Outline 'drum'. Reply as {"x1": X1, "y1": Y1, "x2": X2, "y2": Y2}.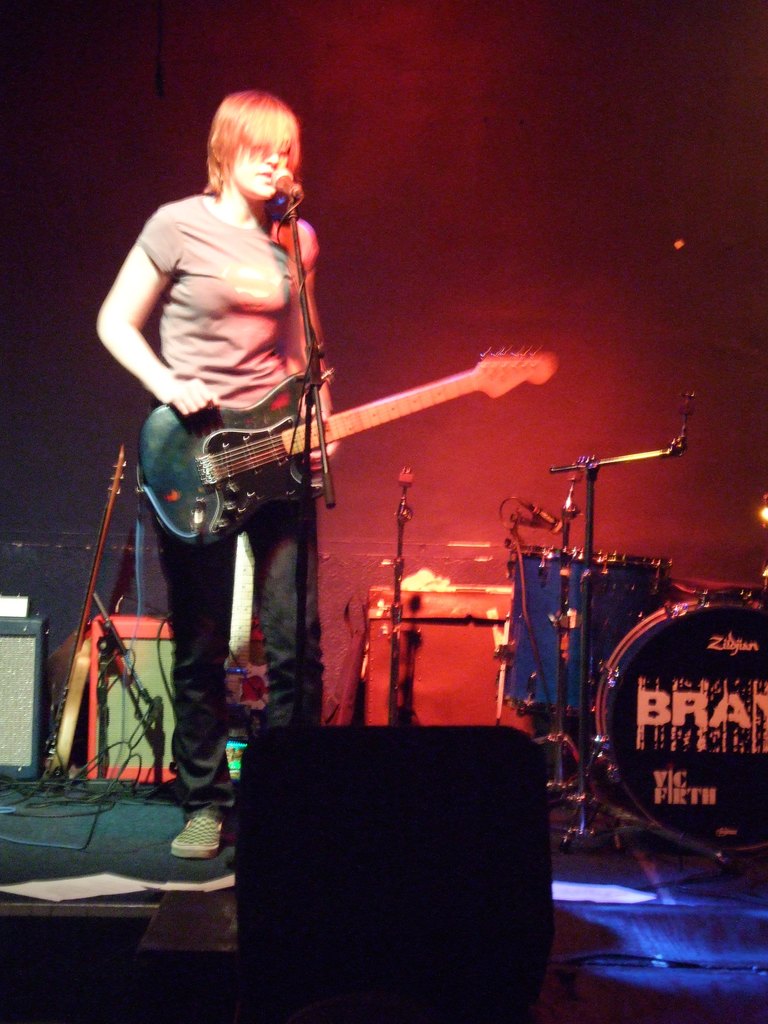
{"x1": 496, "y1": 549, "x2": 671, "y2": 721}.
